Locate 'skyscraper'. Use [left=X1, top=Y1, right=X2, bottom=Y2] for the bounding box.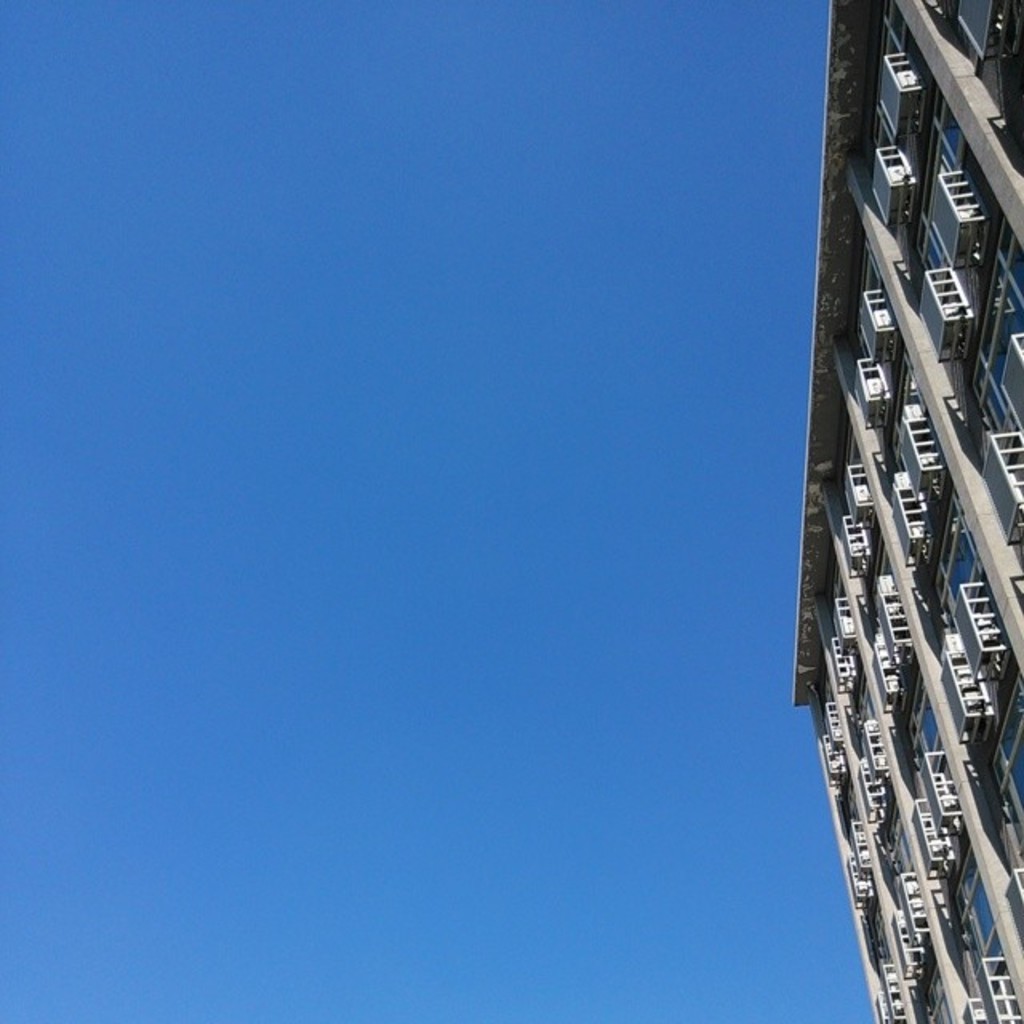
[left=779, top=0, right=1022, bottom=1022].
